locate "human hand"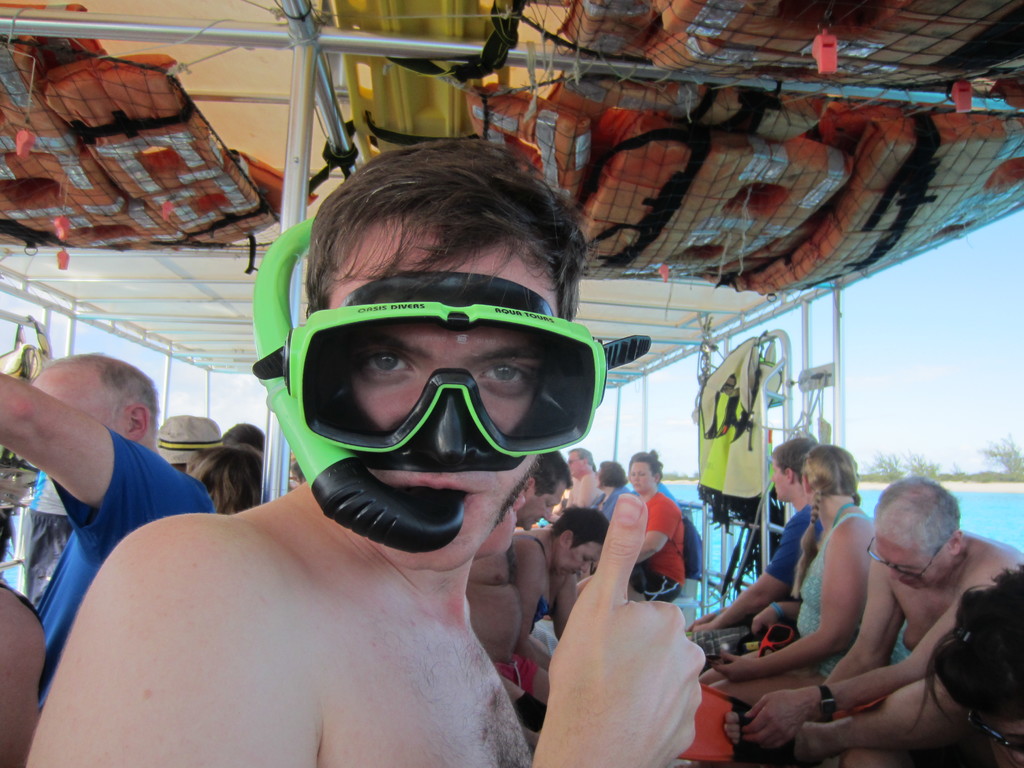
x1=684 y1=607 x2=716 y2=632
